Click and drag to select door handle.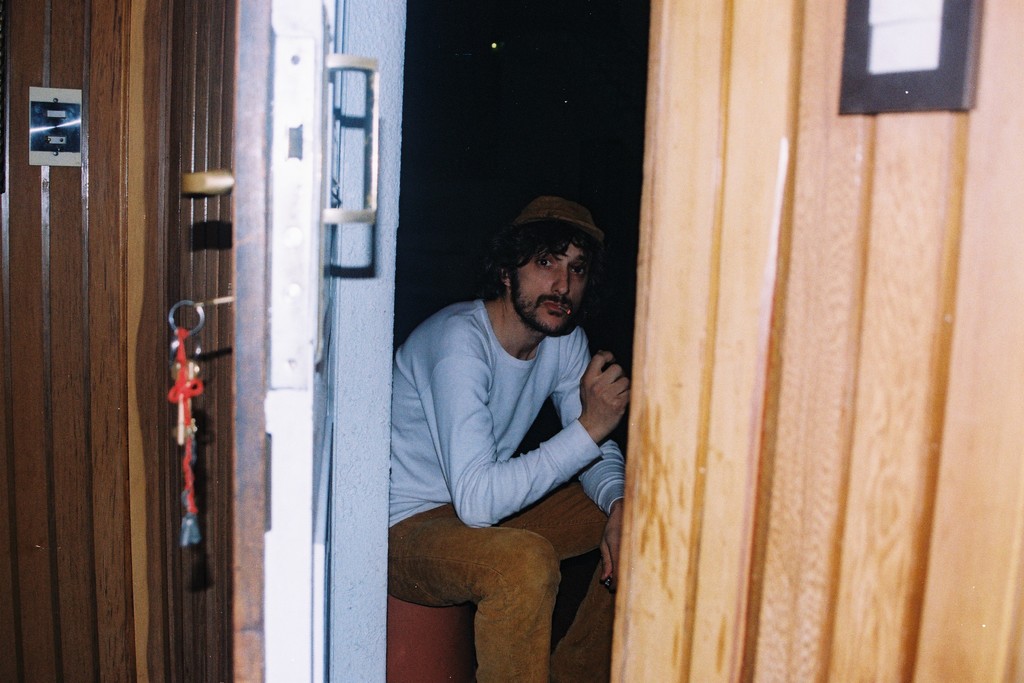
Selection: detection(325, 48, 376, 232).
